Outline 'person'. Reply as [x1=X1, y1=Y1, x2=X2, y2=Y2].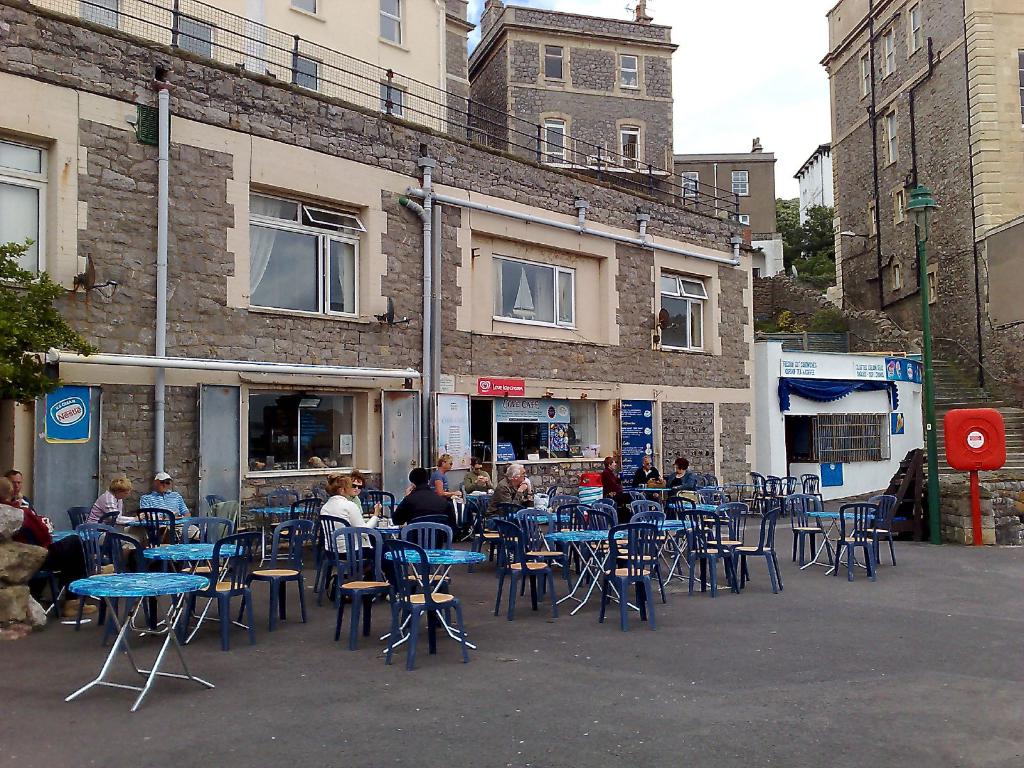
[x1=634, y1=454, x2=658, y2=486].
